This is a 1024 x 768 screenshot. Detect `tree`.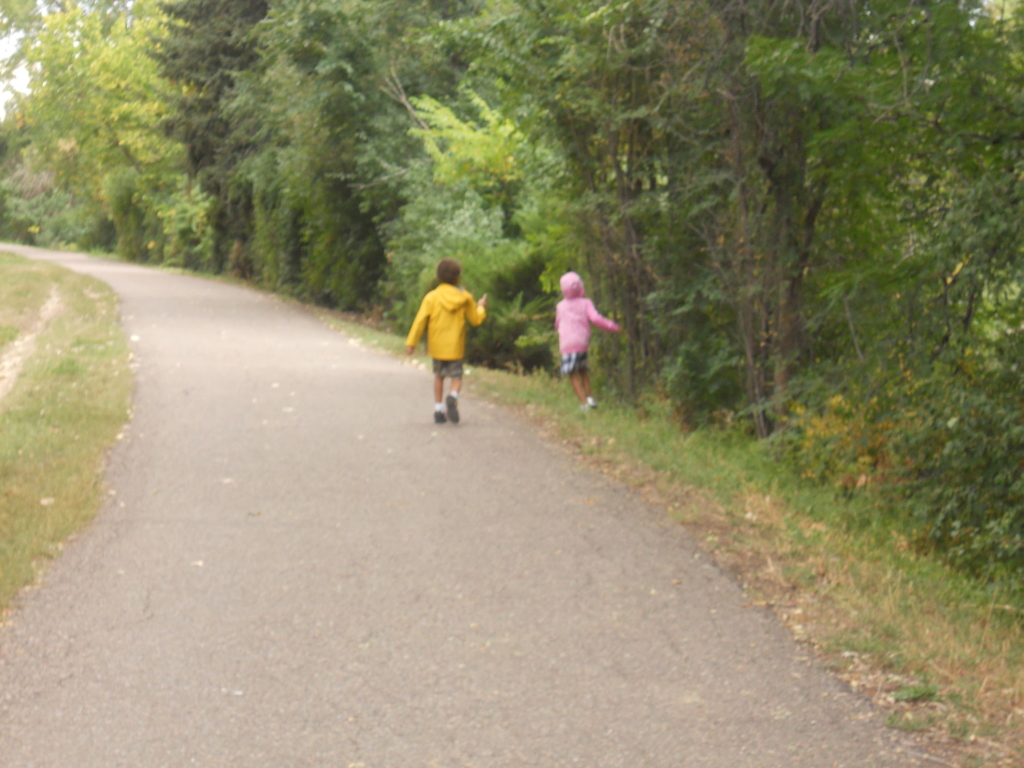
Rect(463, 0, 628, 405).
